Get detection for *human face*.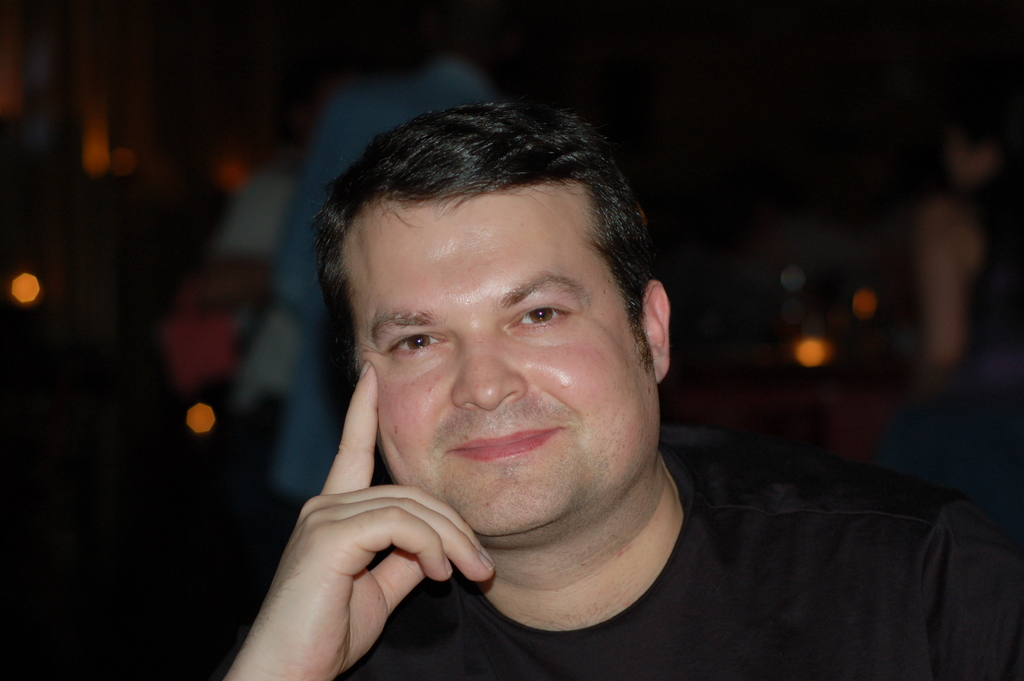
Detection: 335 152 658 561.
